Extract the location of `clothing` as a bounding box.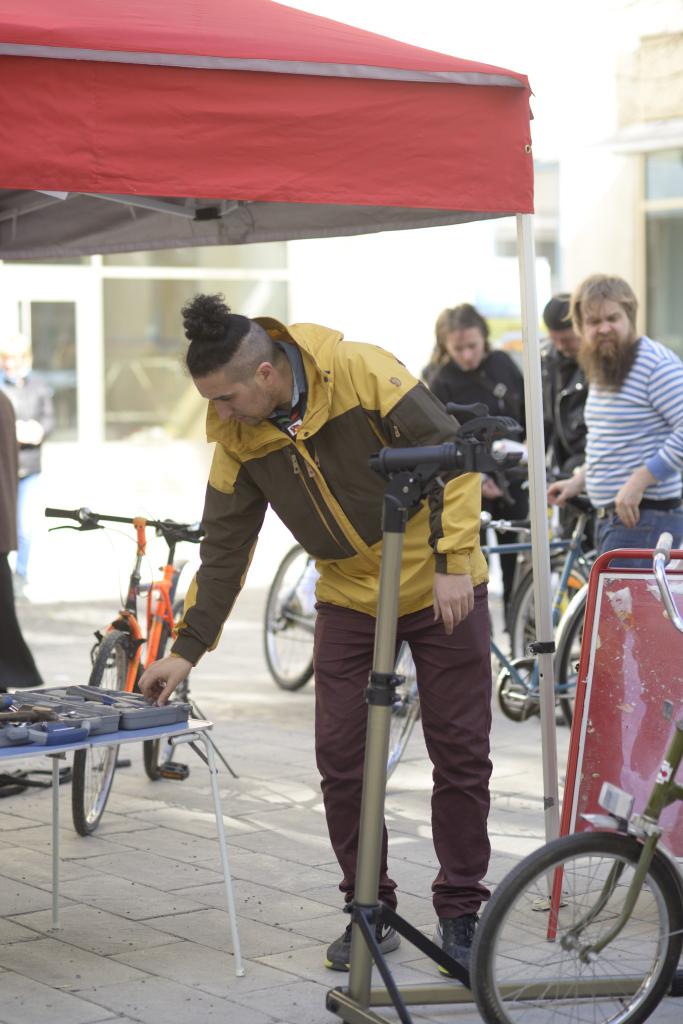
bbox=(577, 330, 682, 576).
